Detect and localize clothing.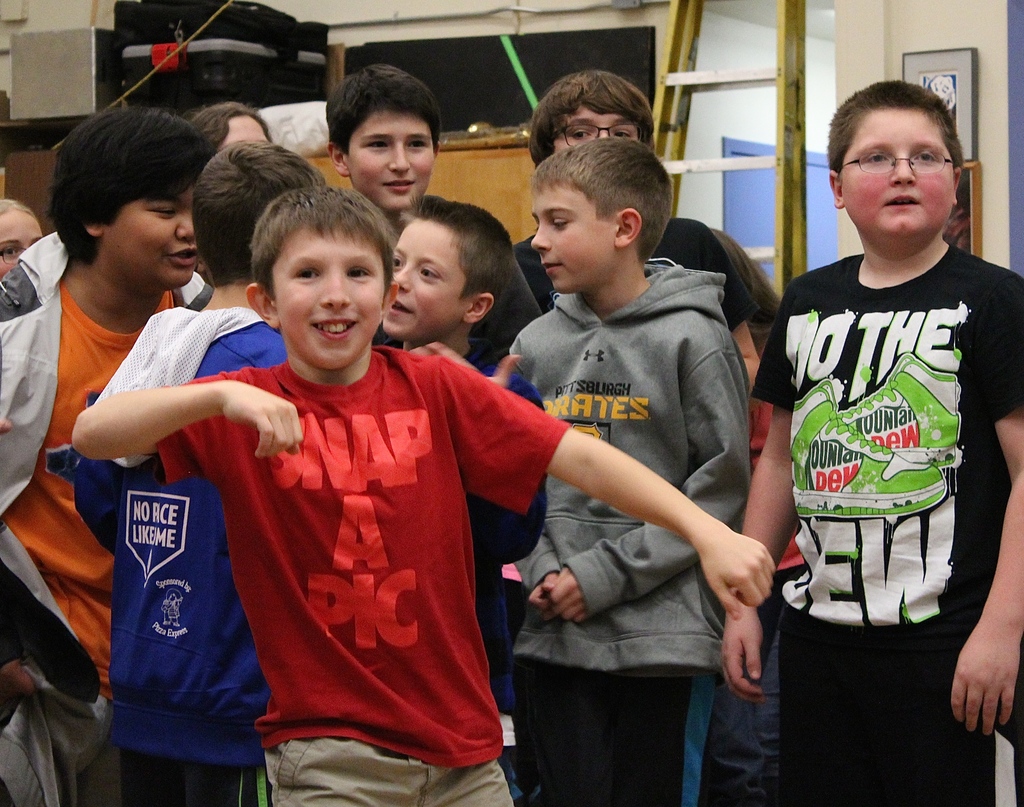
Localized at box(749, 243, 1023, 806).
